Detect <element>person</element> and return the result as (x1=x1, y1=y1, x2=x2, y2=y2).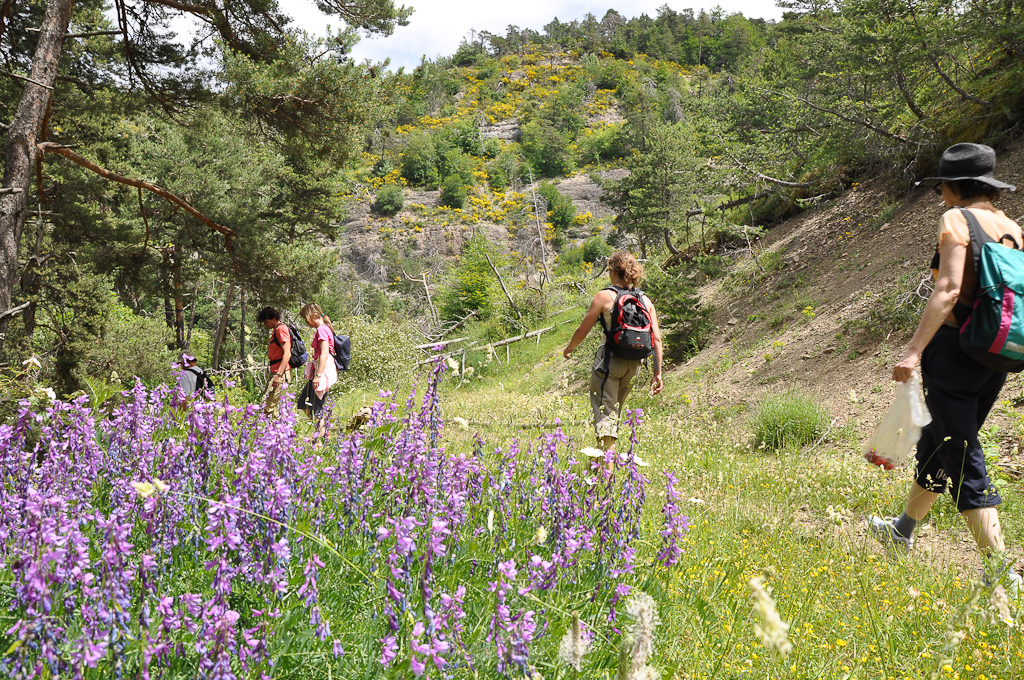
(x1=259, y1=304, x2=296, y2=411).
